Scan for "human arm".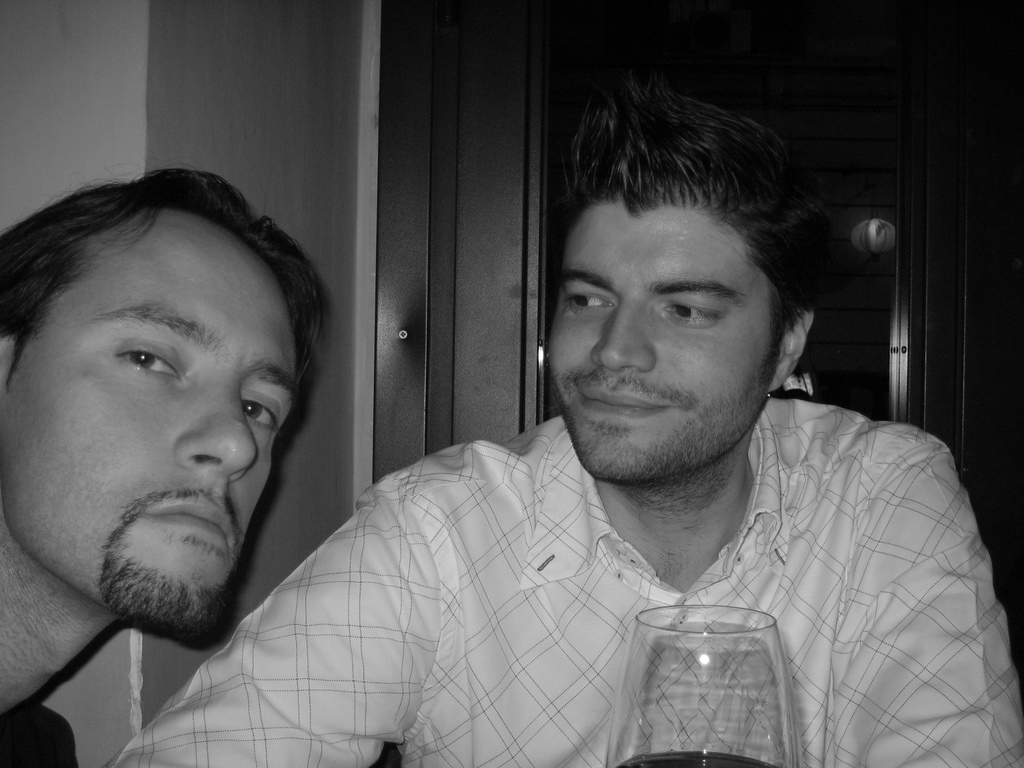
Scan result: [107,471,445,767].
